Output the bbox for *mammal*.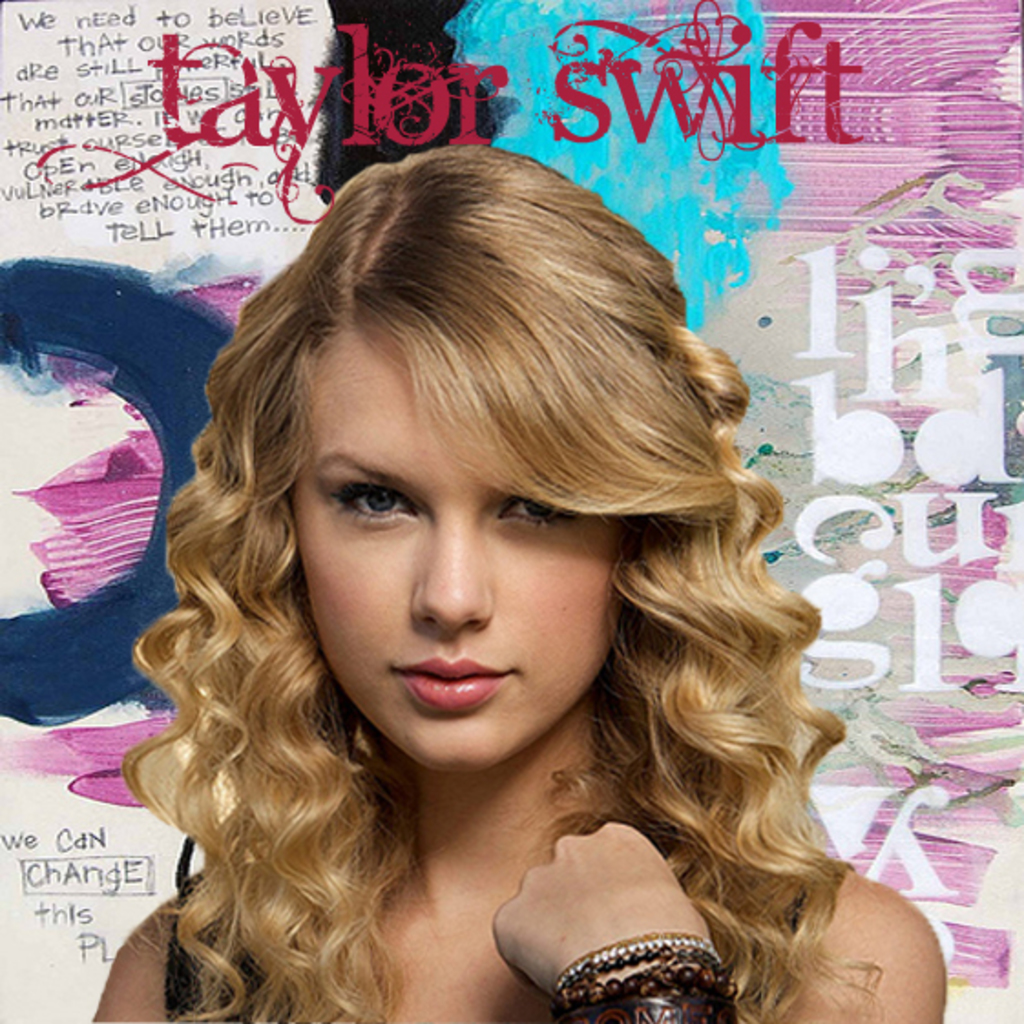
region(26, 146, 958, 1020).
